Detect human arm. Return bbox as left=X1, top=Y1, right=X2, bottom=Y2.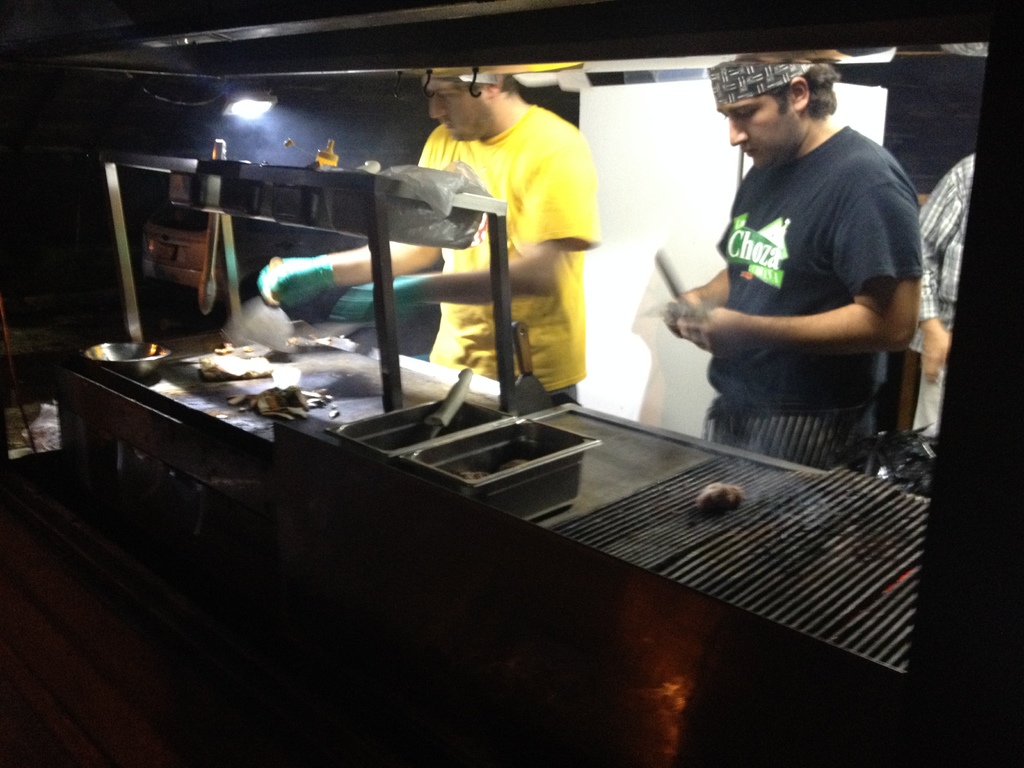
left=236, top=126, right=454, bottom=303.
